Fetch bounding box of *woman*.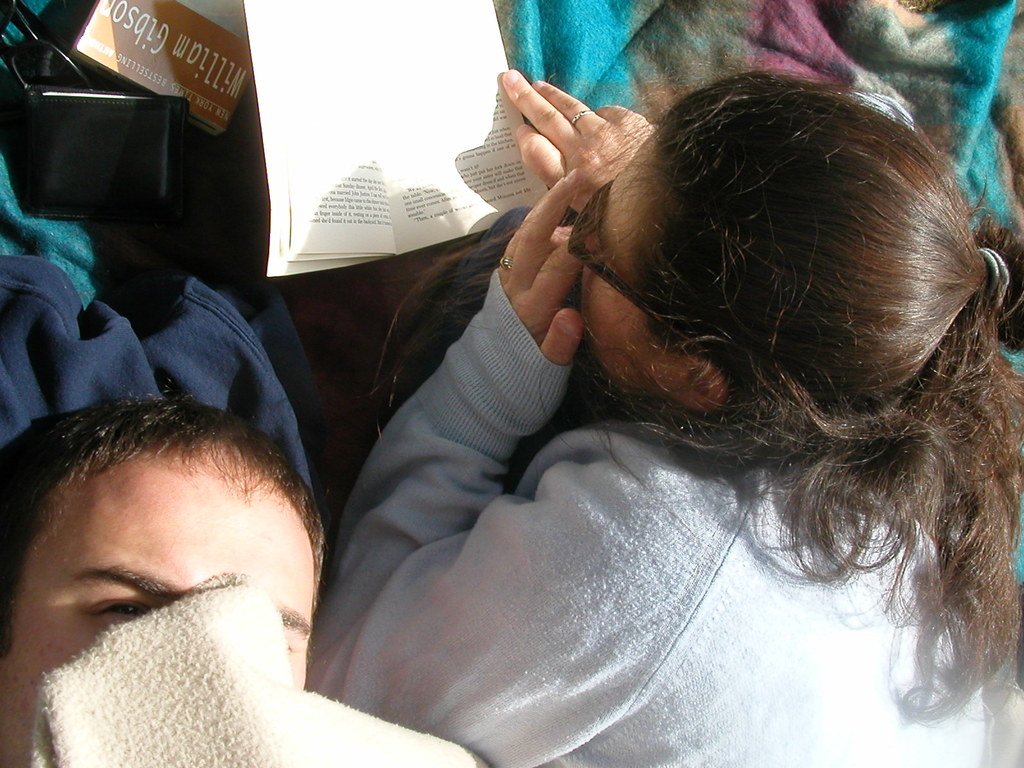
Bbox: pyautogui.locateOnScreen(276, 34, 1009, 767).
